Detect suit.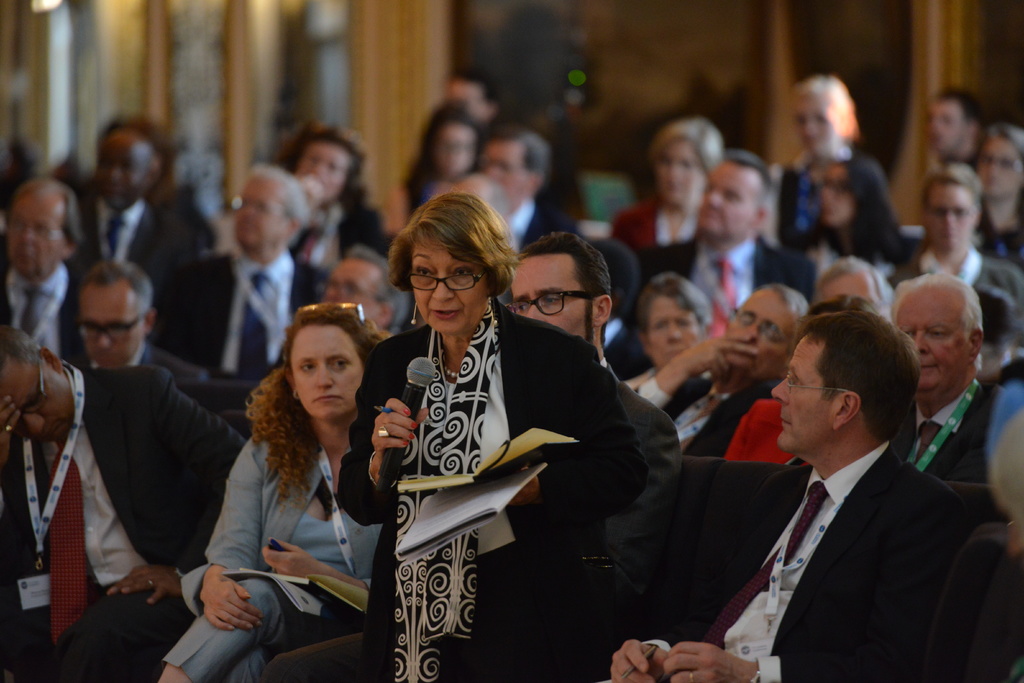
Detected at <region>635, 374, 776, 468</region>.
